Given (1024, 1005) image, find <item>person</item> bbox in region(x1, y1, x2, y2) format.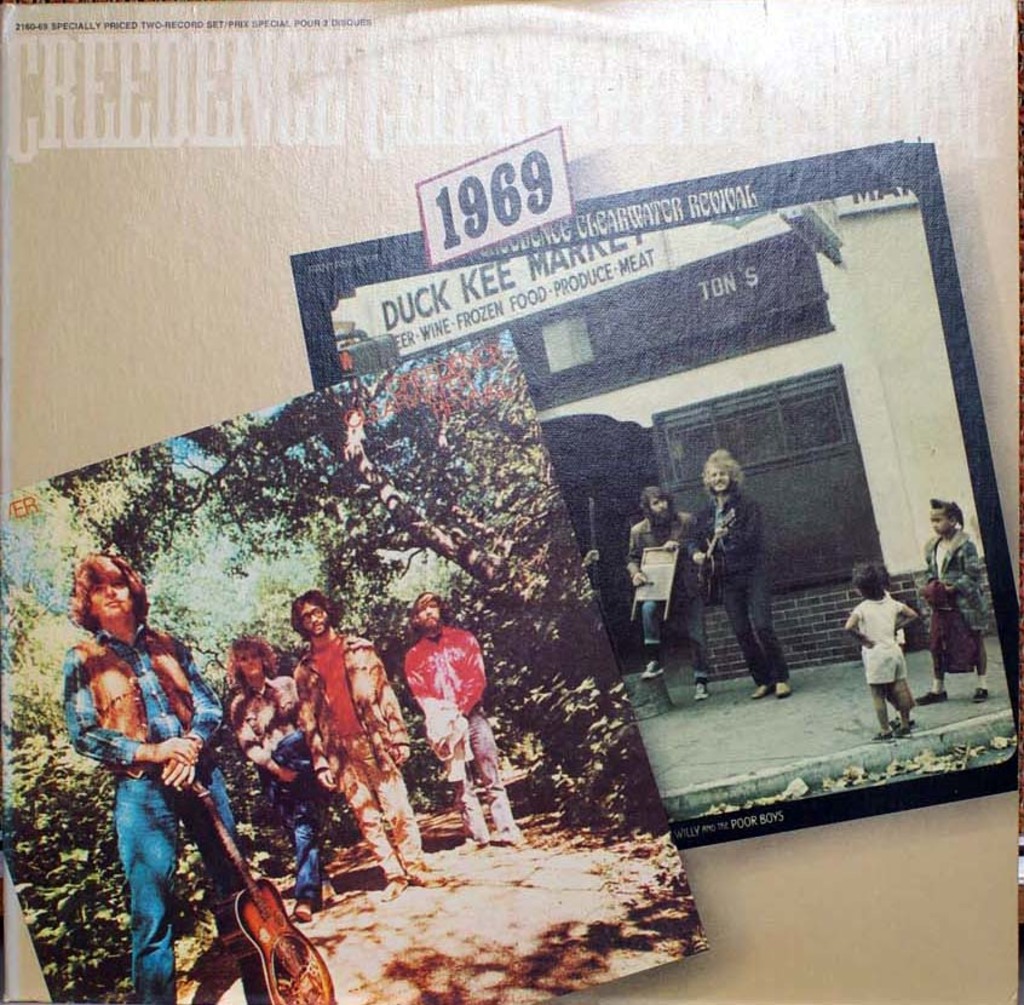
region(838, 553, 921, 725).
